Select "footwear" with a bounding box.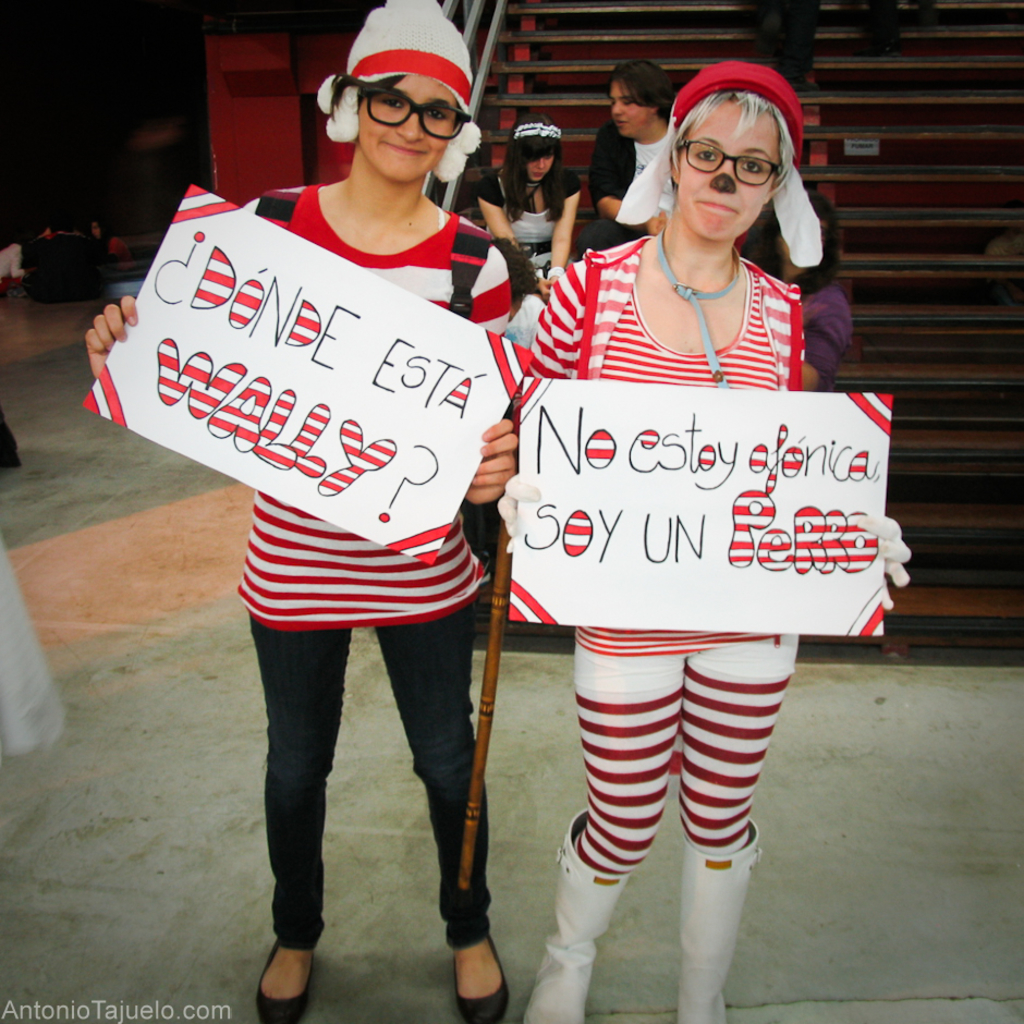
[426,874,505,1019].
